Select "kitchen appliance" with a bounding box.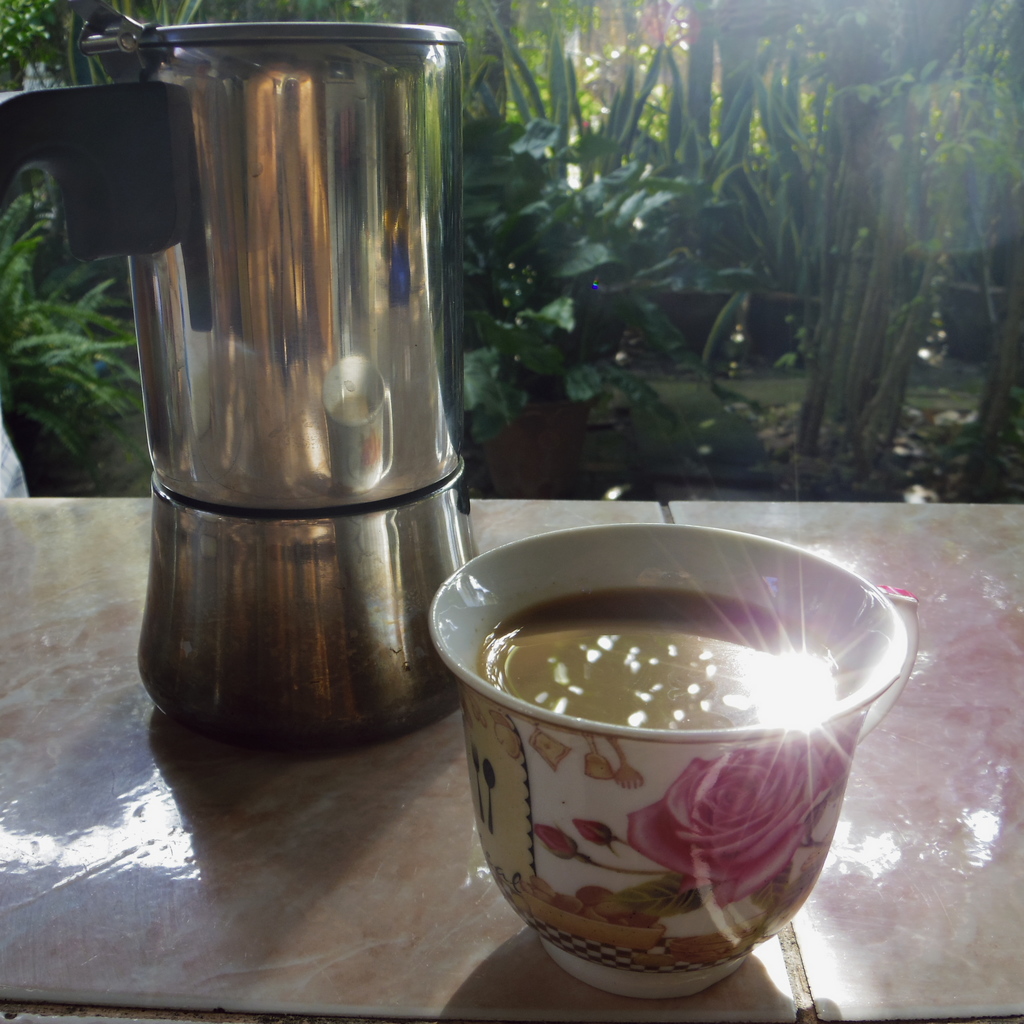
rect(72, 3, 502, 757).
